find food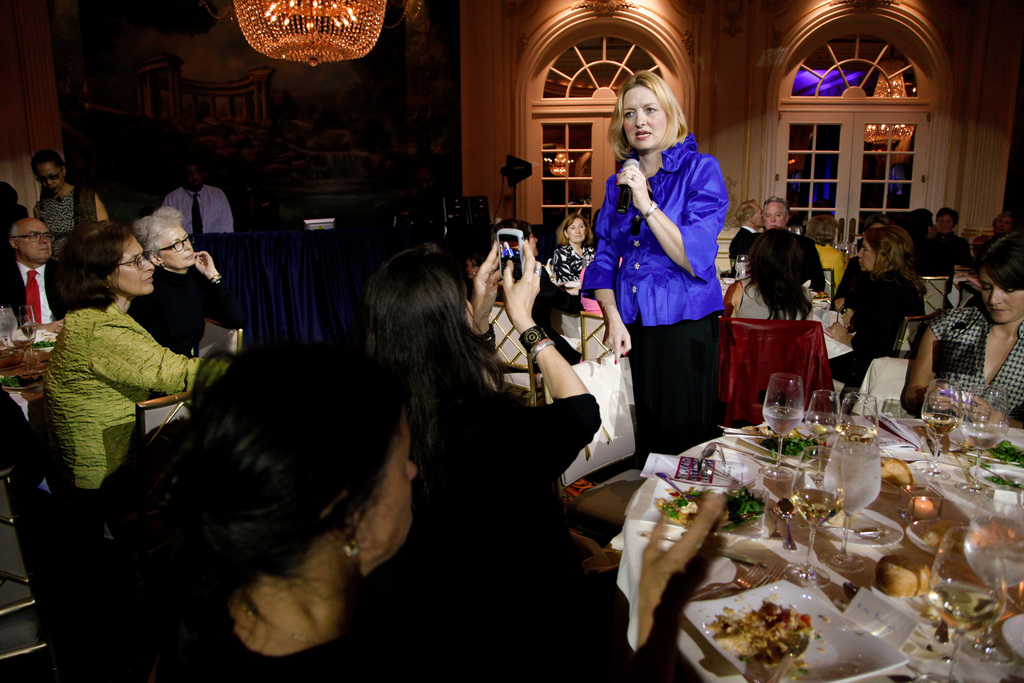
28:339:58:350
